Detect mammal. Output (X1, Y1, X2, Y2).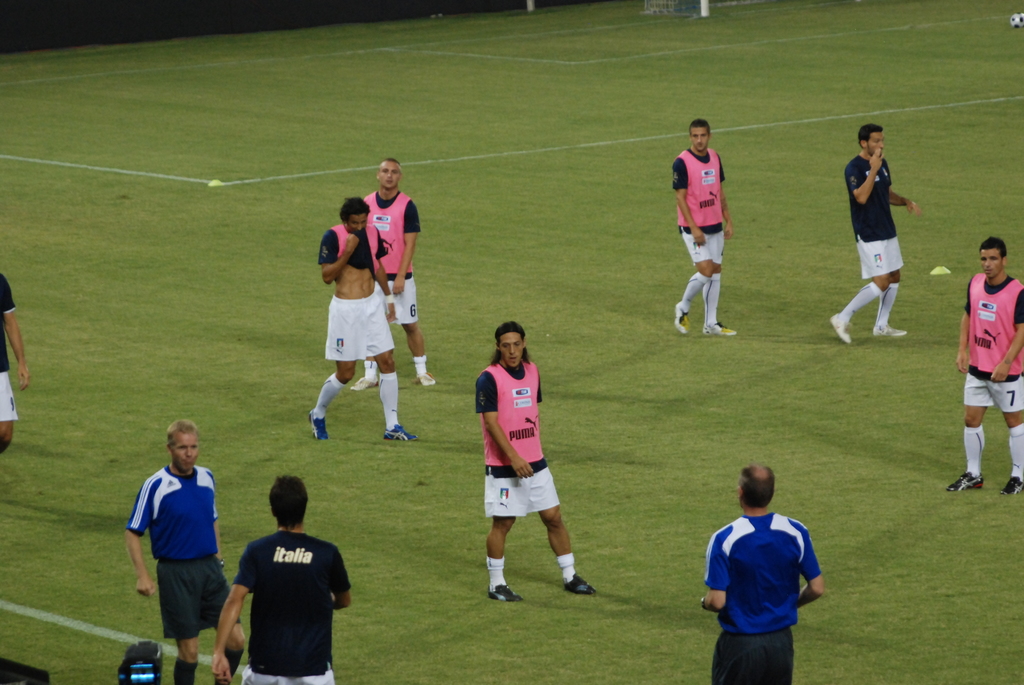
(124, 417, 247, 684).
